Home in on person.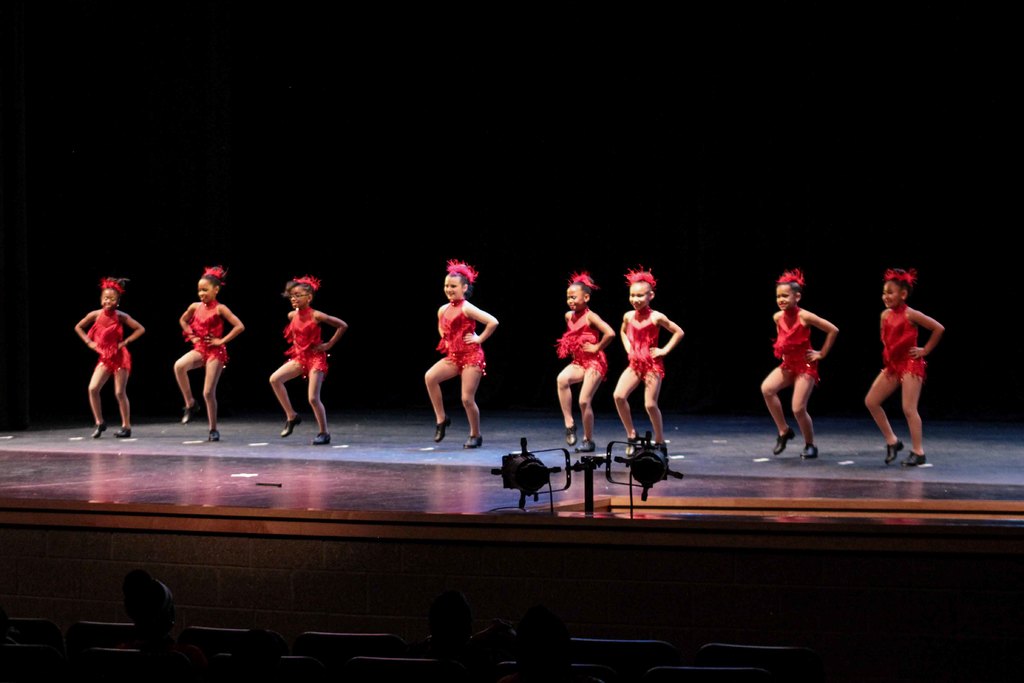
Homed in at rect(112, 566, 207, 669).
